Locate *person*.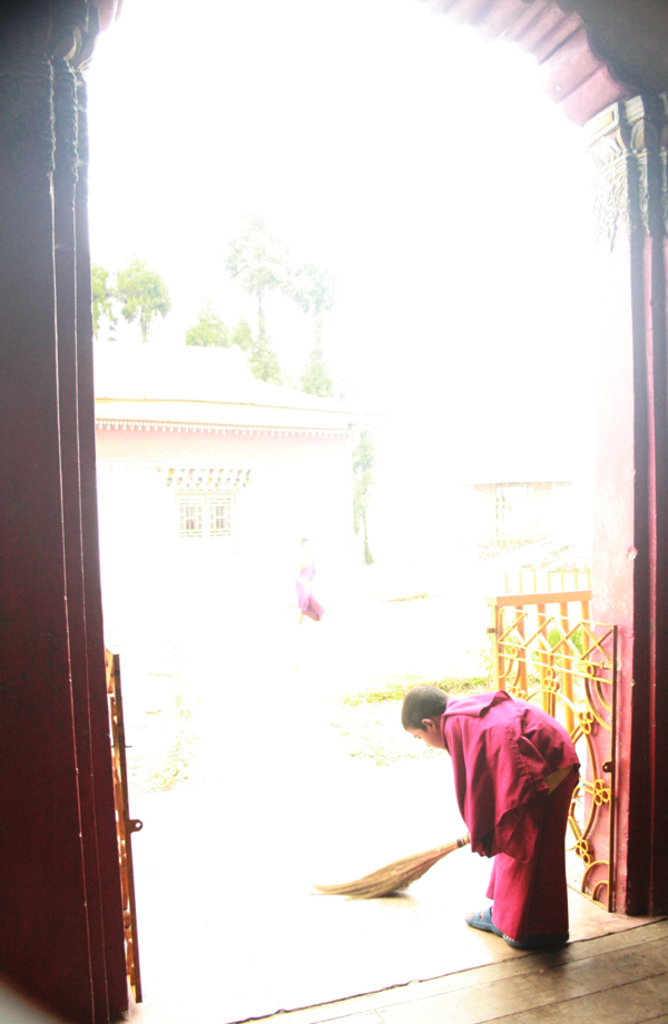
Bounding box: left=402, top=687, right=581, bottom=949.
